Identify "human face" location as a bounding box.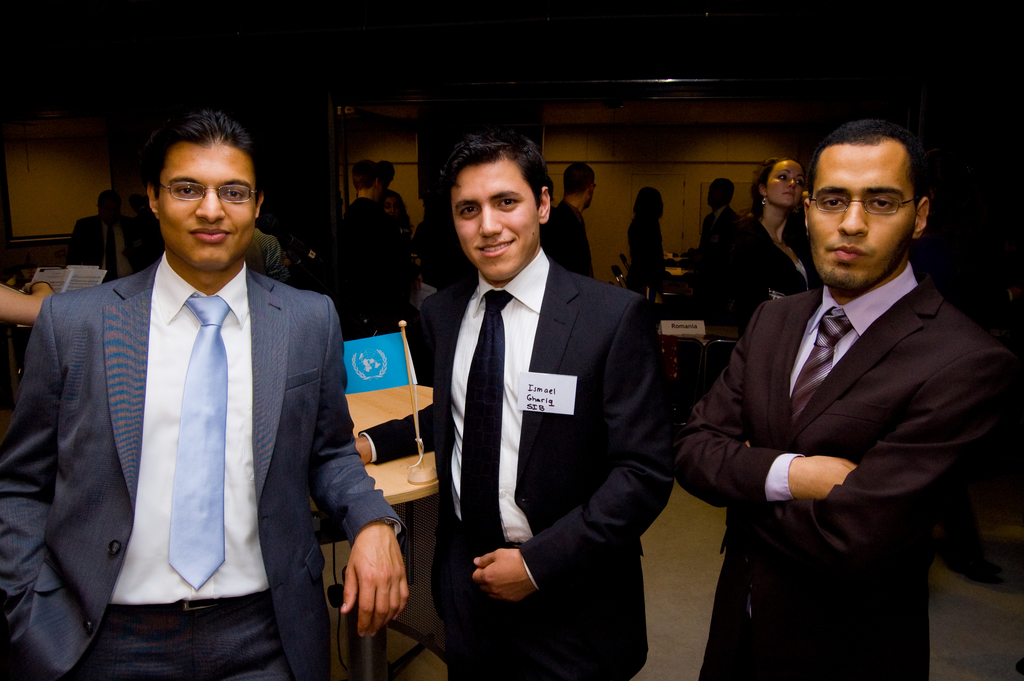
box=[452, 163, 538, 281].
